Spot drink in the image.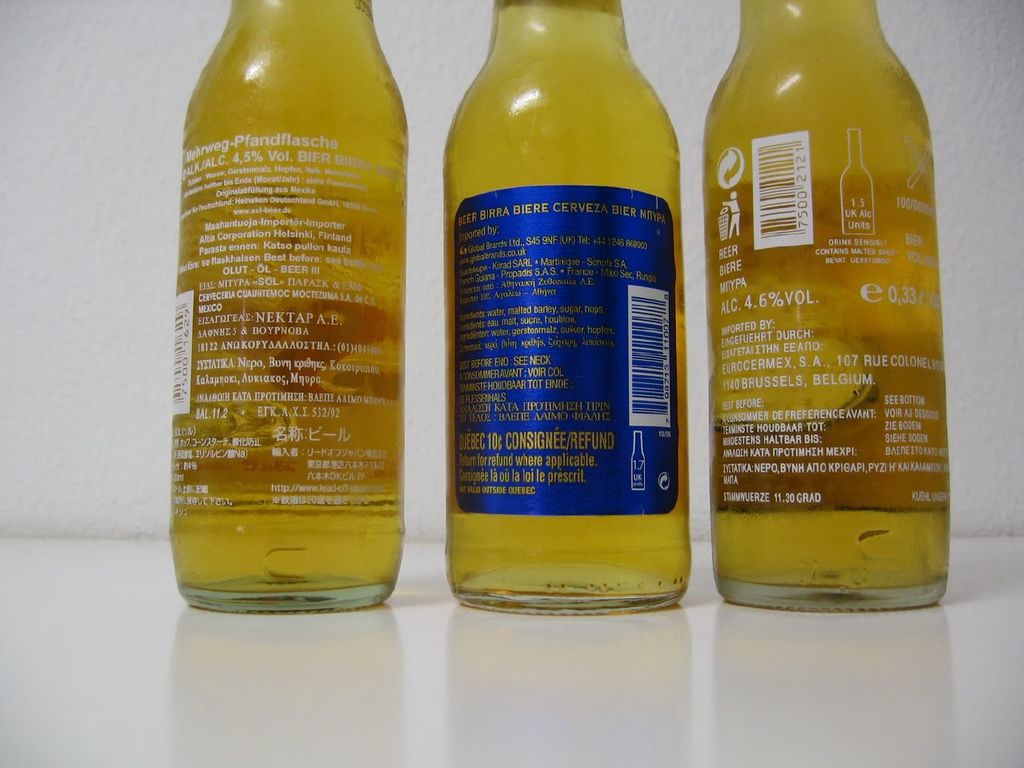
drink found at BBox(167, 2, 409, 610).
